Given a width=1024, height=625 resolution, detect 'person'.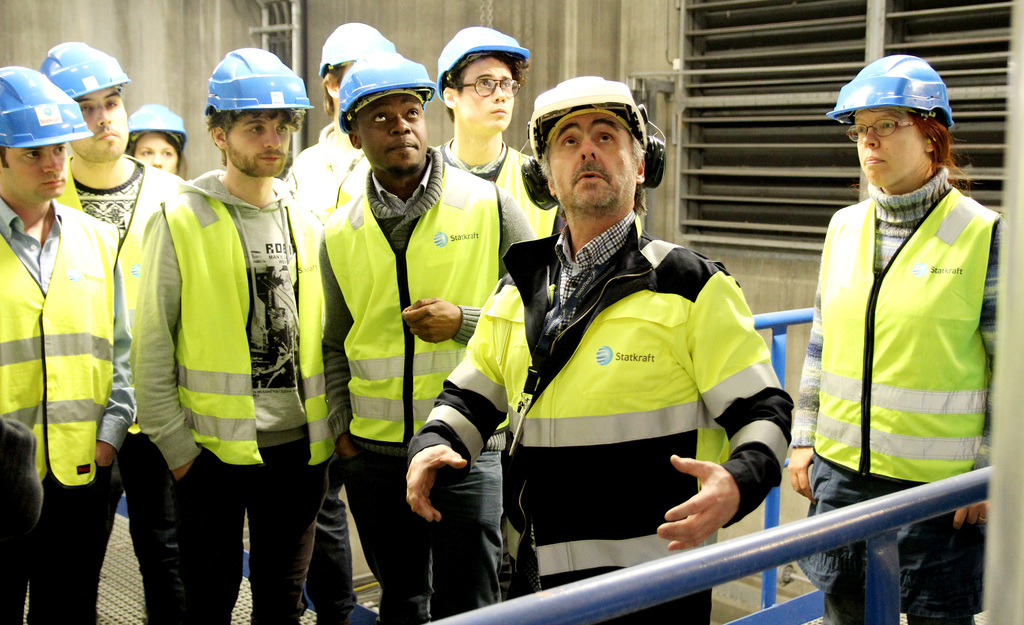
[x1=127, y1=98, x2=194, y2=178].
